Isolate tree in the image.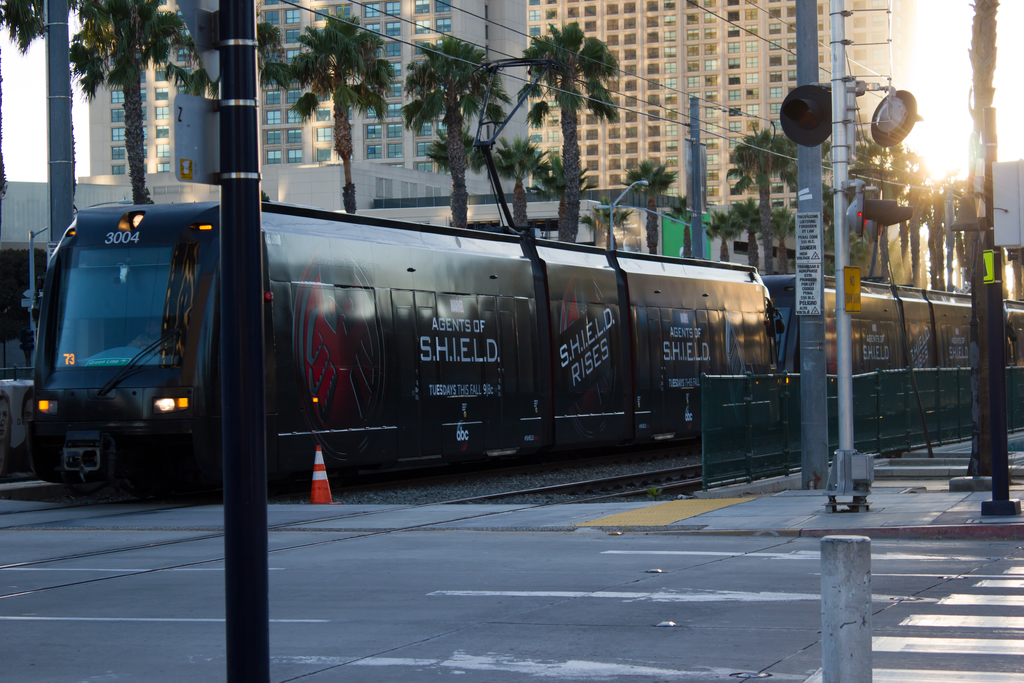
Isolated region: box(728, 198, 766, 277).
